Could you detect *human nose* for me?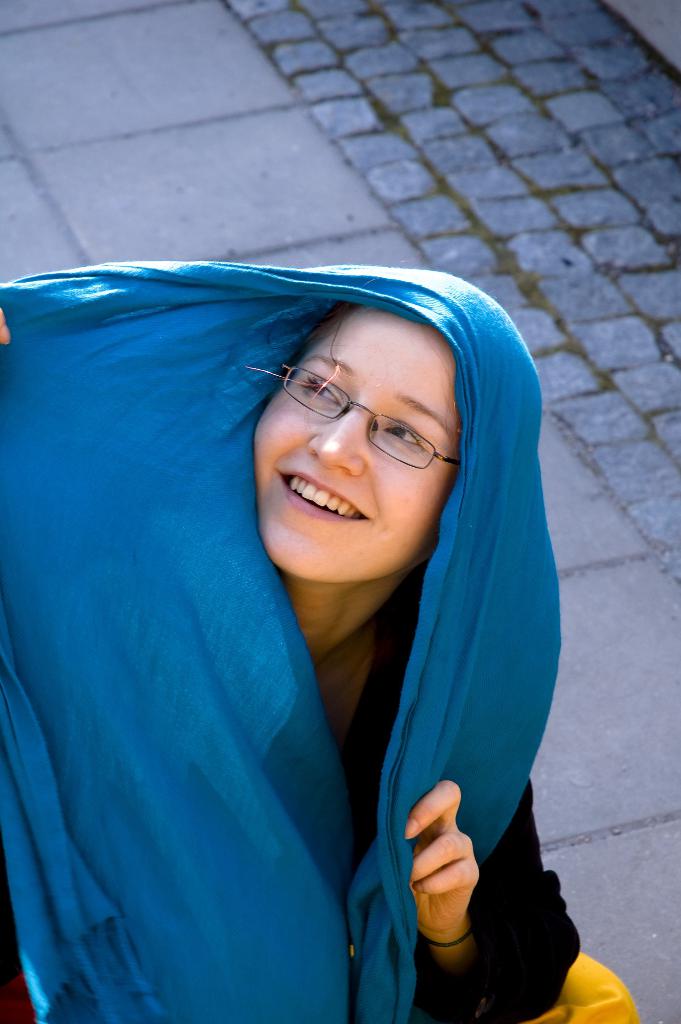
Detection result: left=304, top=410, right=366, bottom=479.
